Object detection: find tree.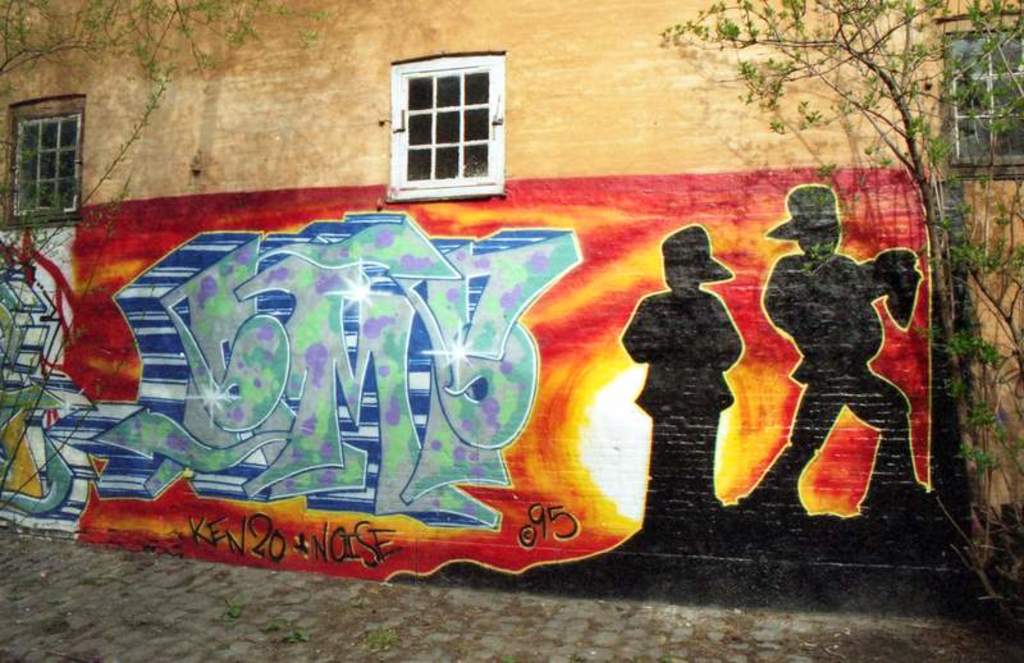
[x1=654, y1=0, x2=1023, y2=637].
